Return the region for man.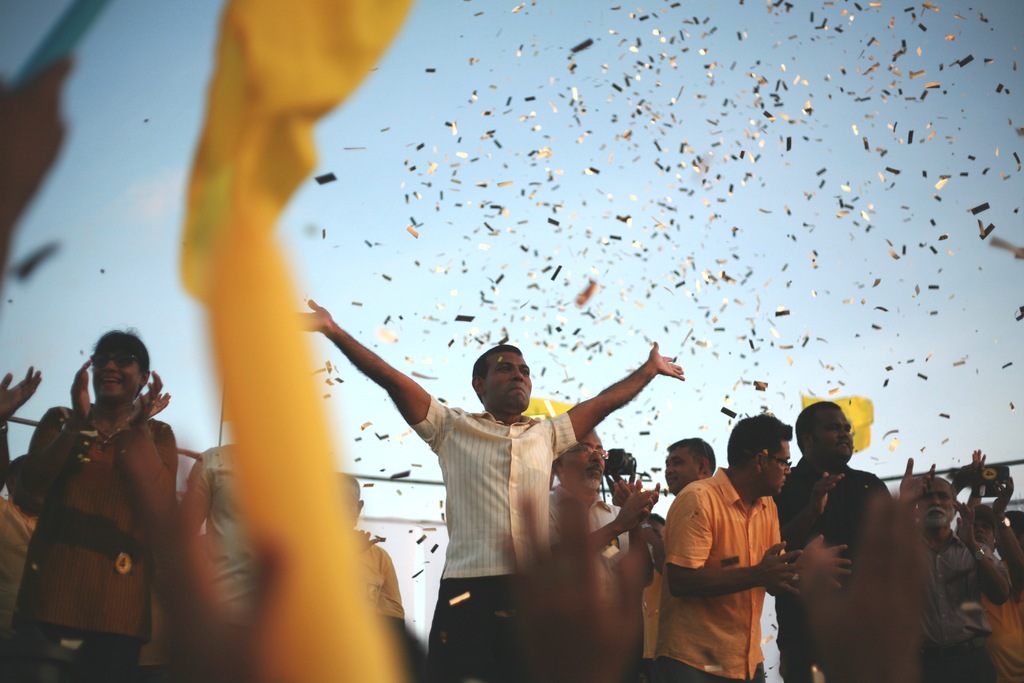
BBox(611, 436, 715, 542).
